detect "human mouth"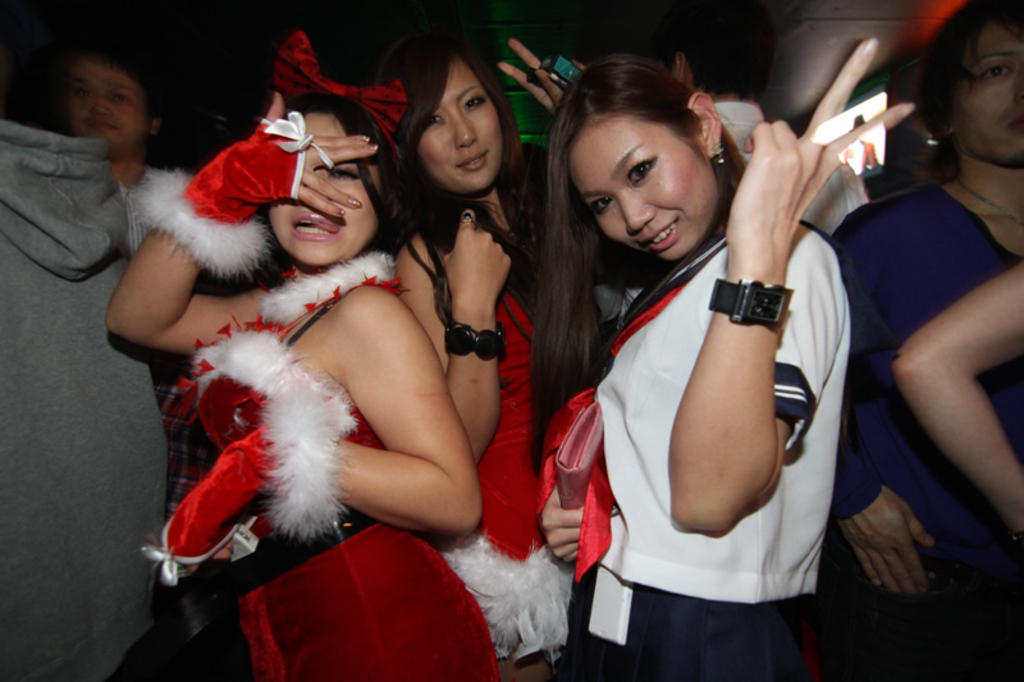
457 154 484 166
